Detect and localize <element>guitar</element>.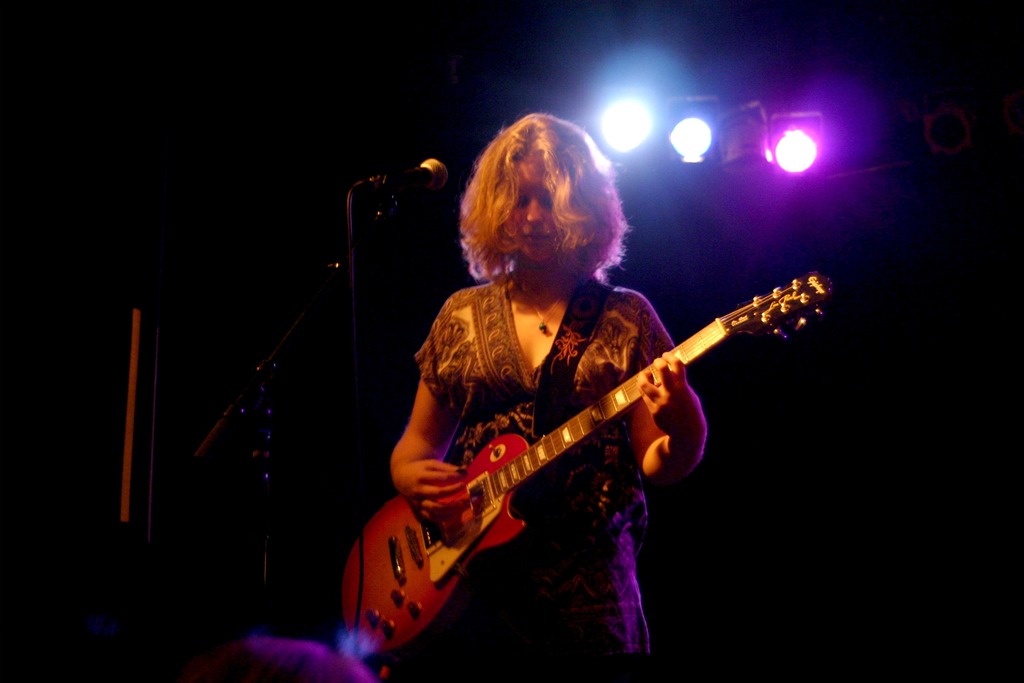
Localized at bbox=(340, 267, 833, 654).
